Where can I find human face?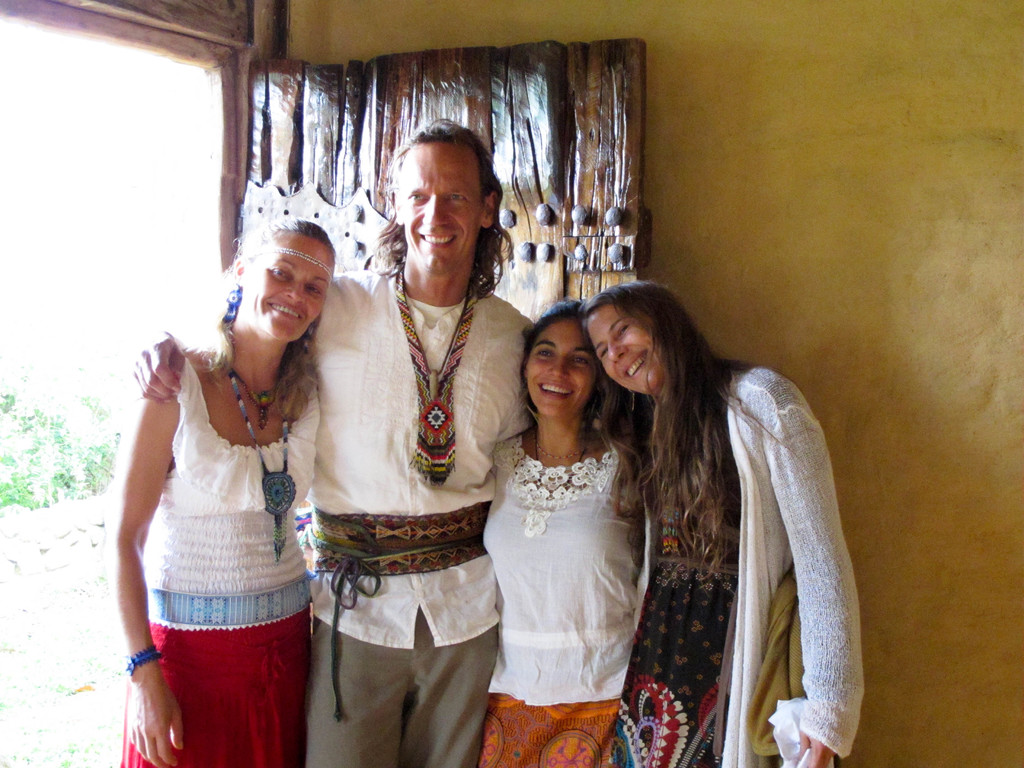
You can find it at left=527, top=323, right=593, bottom=419.
